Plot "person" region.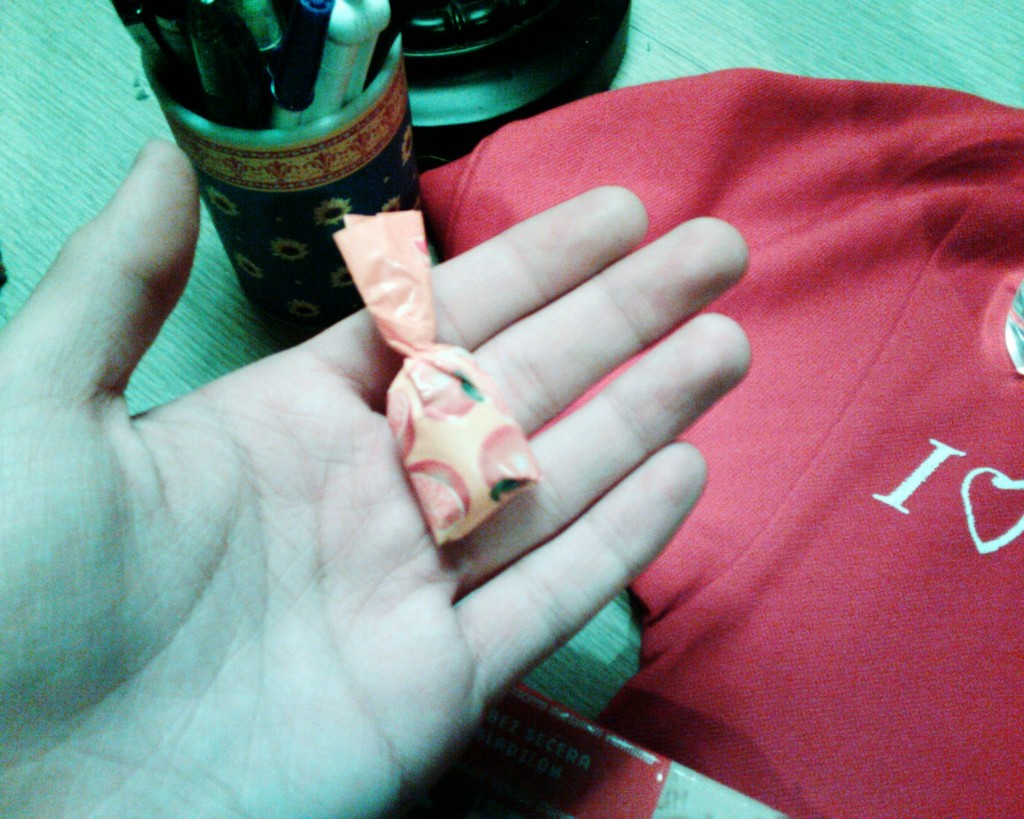
Plotted at locate(0, 134, 757, 818).
